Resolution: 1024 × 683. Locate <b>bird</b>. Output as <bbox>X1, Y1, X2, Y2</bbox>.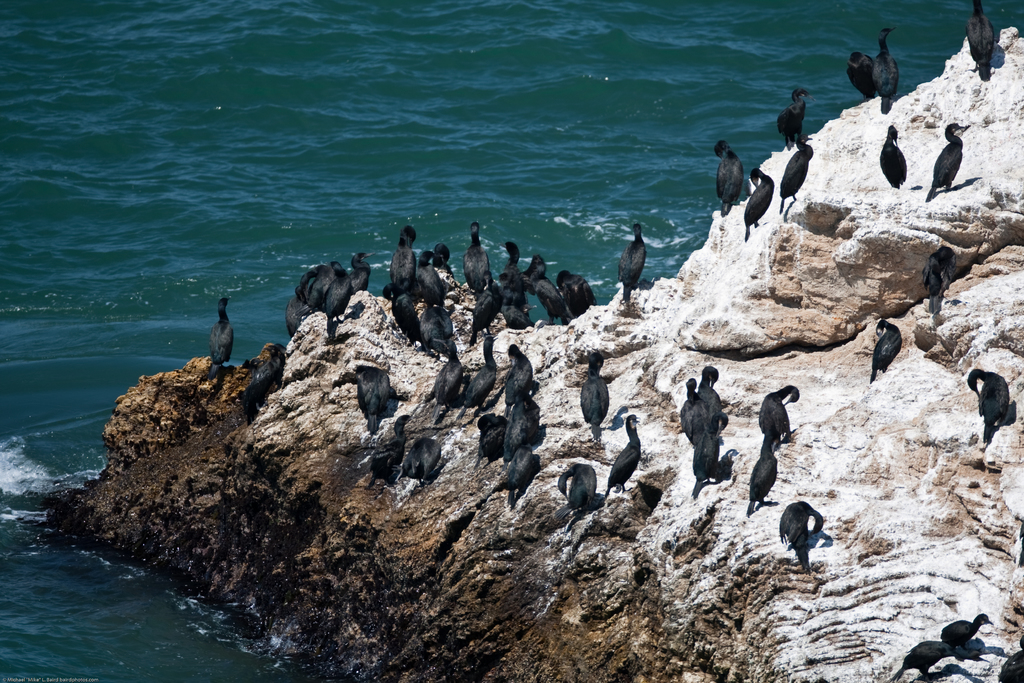
<bbox>850, 52, 883, 99</bbox>.
